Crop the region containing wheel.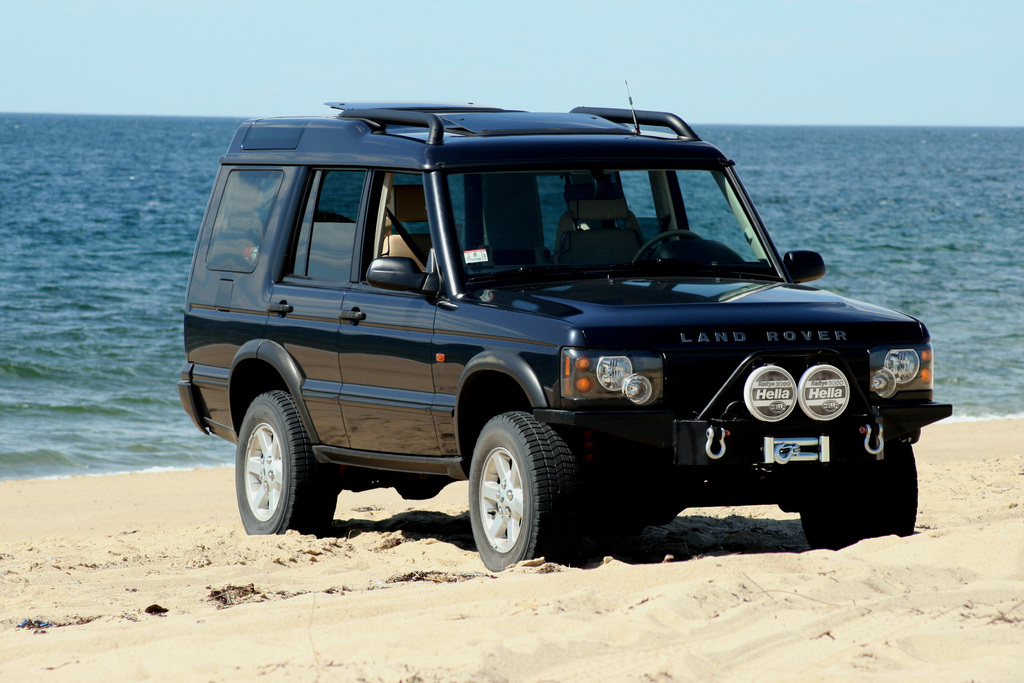
Crop region: [left=631, top=230, right=706, bottom=264].
